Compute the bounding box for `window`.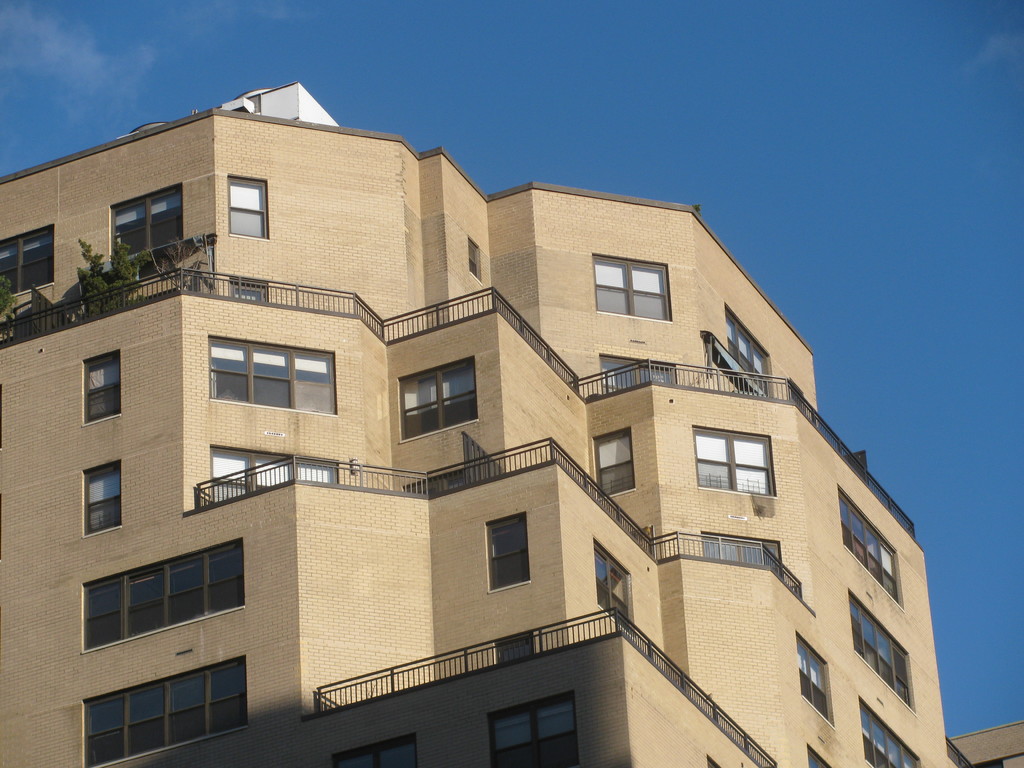
<region>849, 586, 915, 709</region>.
